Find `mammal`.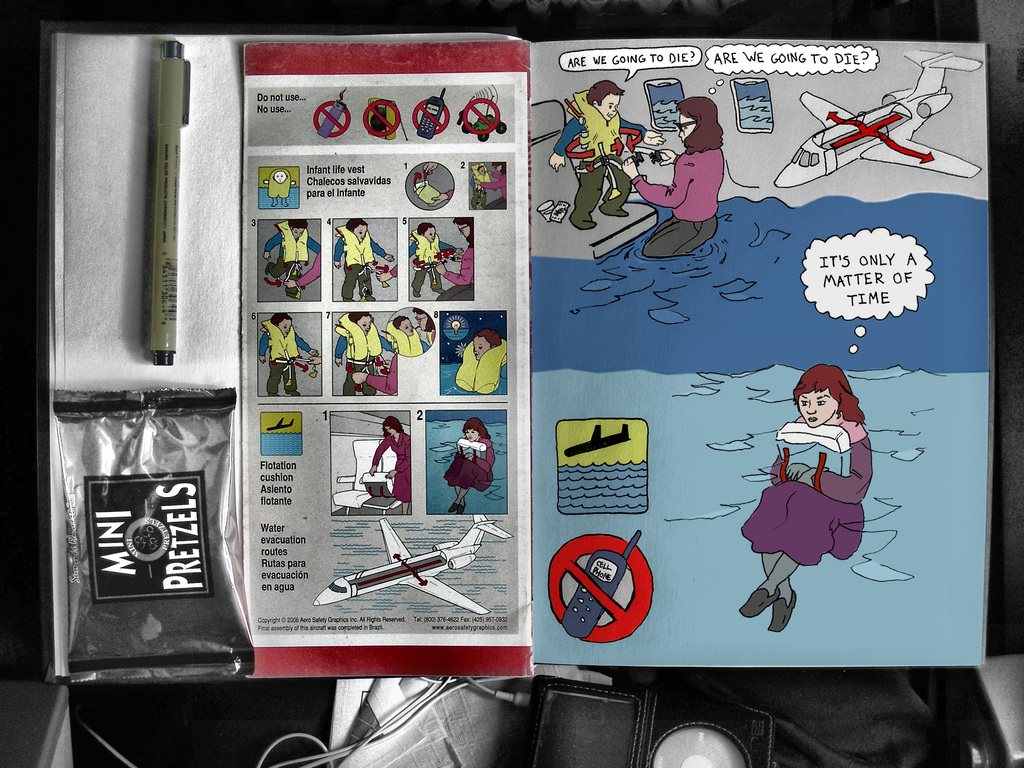
bbox(392, 312, 428, 355).
